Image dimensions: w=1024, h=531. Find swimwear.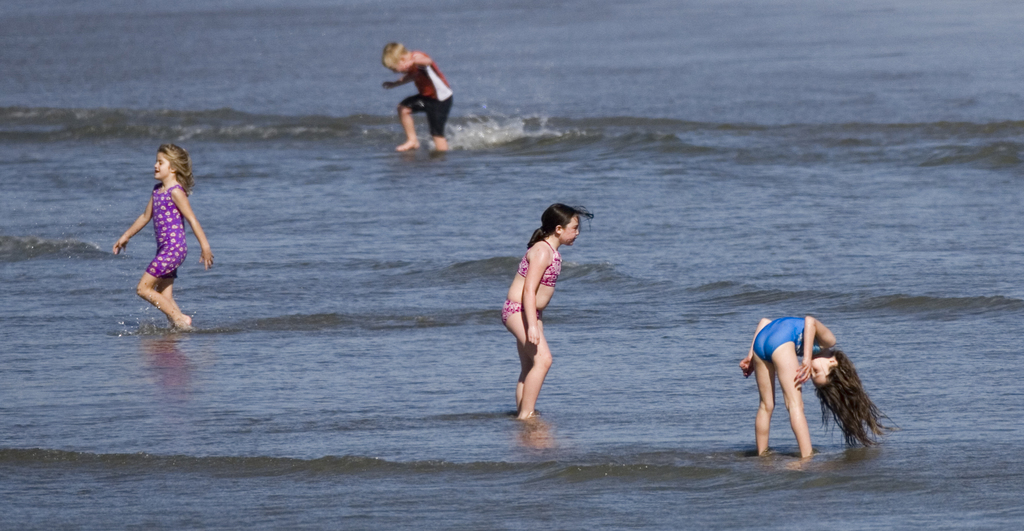
[x1=145, y1=185, x2=197, y2=286].
